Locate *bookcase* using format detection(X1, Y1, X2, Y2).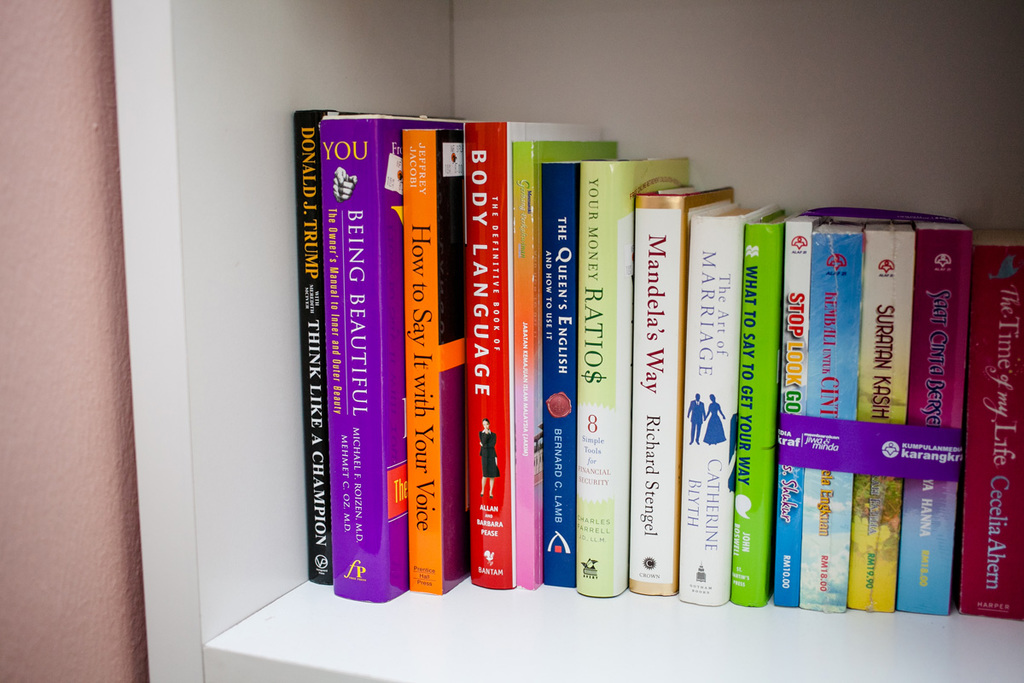
detection(106, 0, 1023, 682).
